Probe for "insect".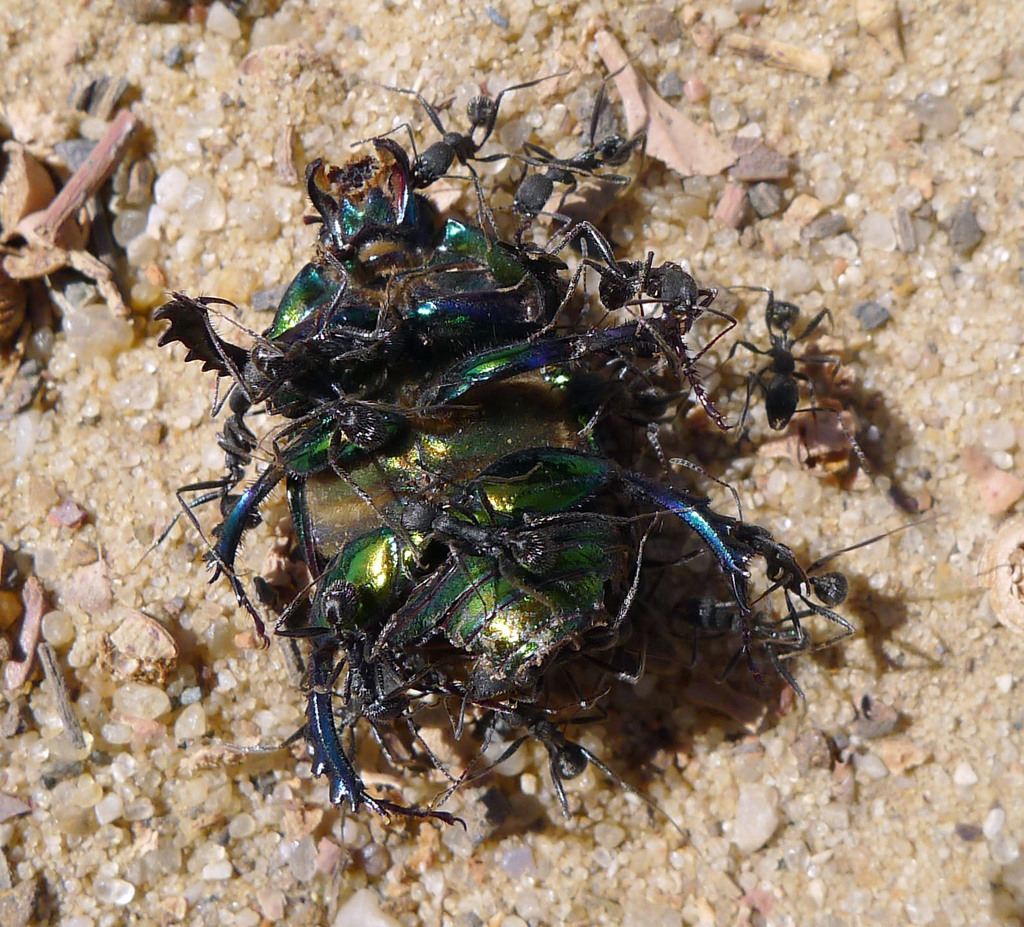
Probe result: pyautogui.locateOnScreen(719, 483, 815, 700).
